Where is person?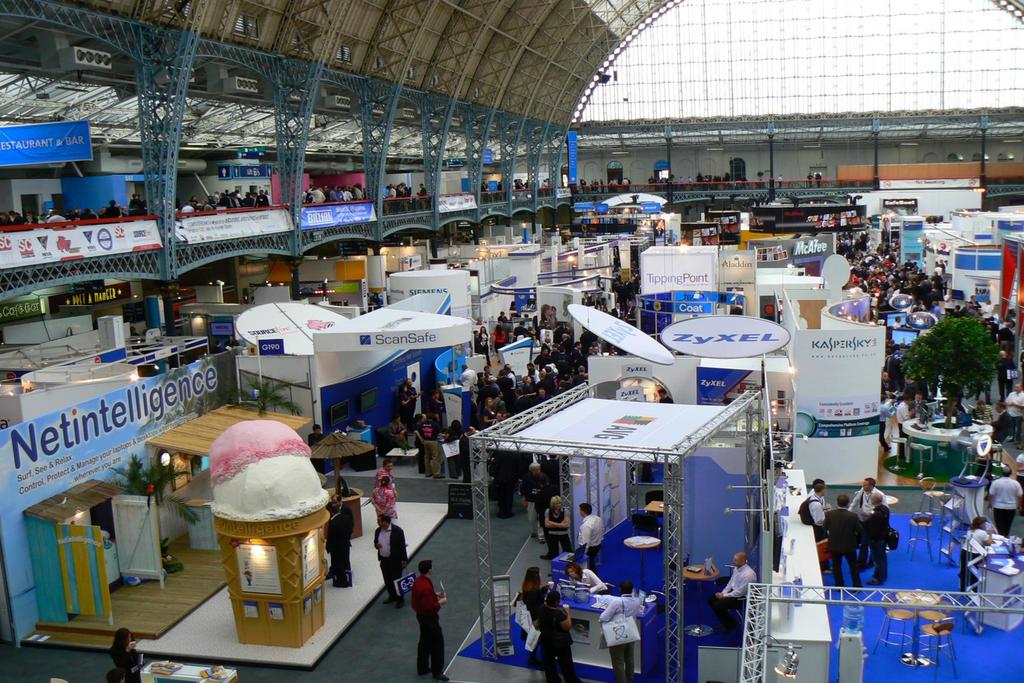
[540,498,563,556].
